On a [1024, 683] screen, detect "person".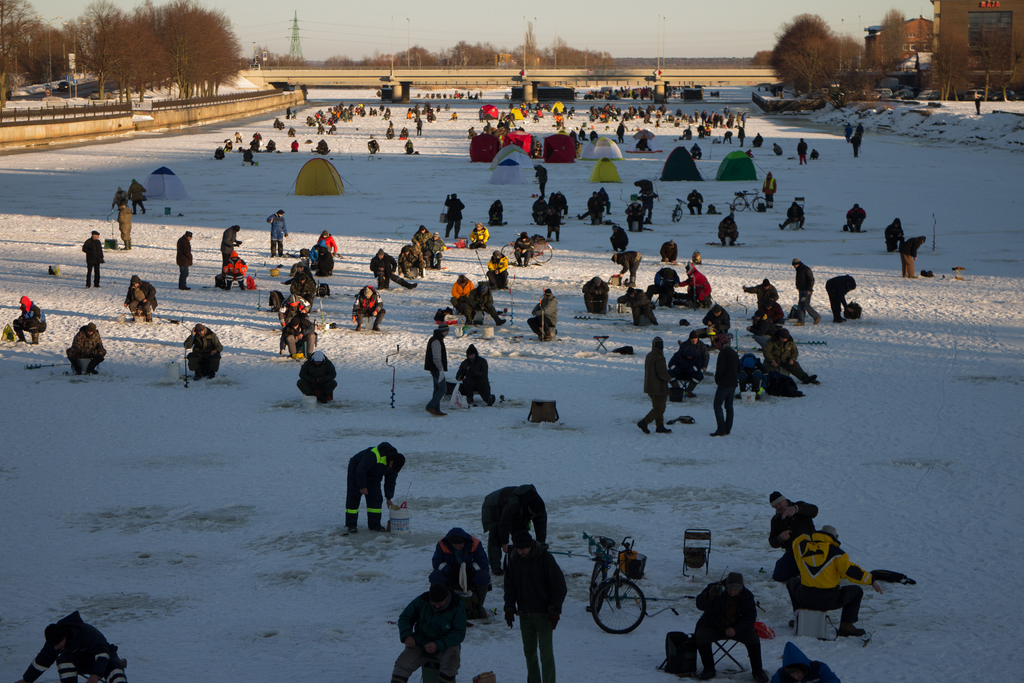
bbox=[598, 186, 612, 213].
